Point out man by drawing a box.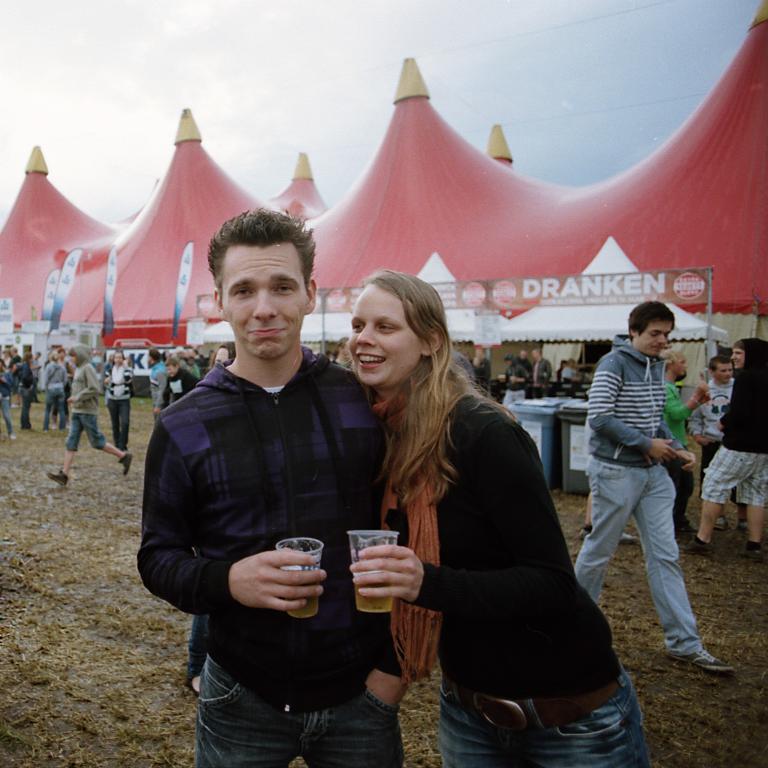
bbox=(143, 208, 402, 763).
